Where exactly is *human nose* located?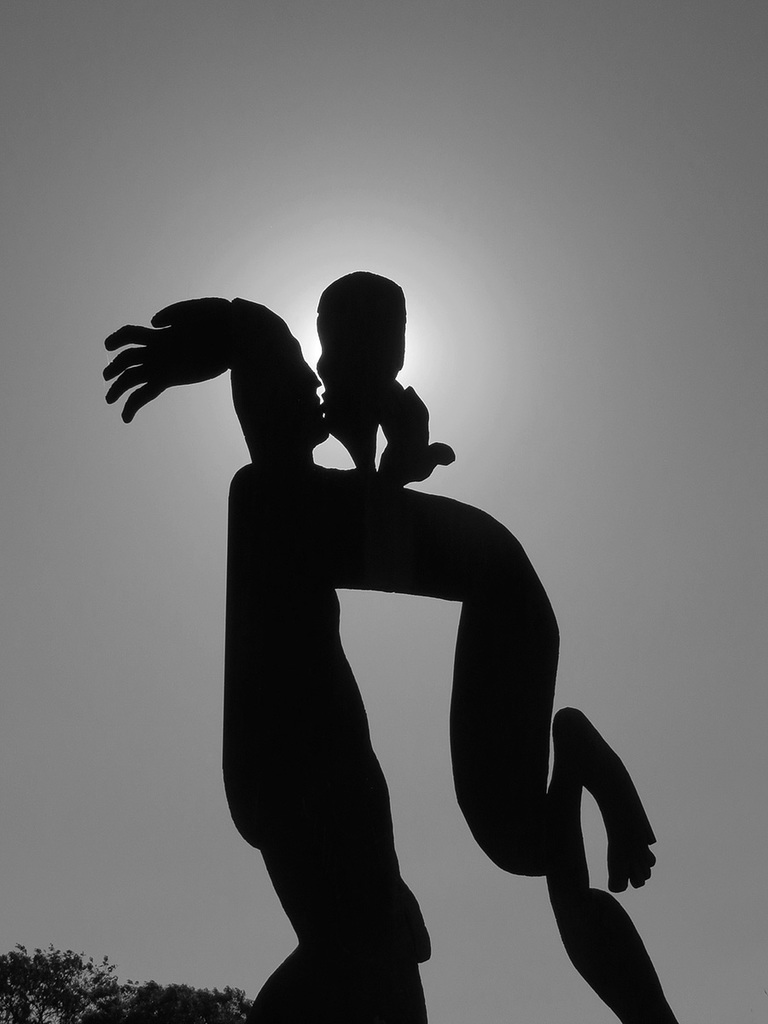
Its bounding box is <box>307,367,322,385</box>.
